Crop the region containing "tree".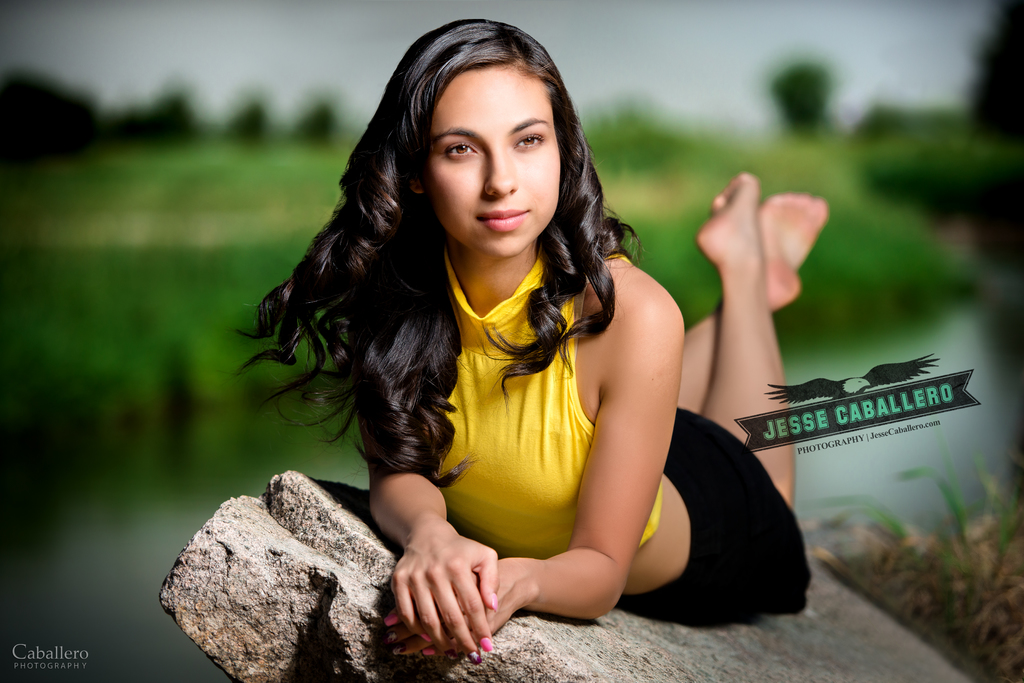
Crop region: x1=296 y1=96 x2=344 y2=142.
